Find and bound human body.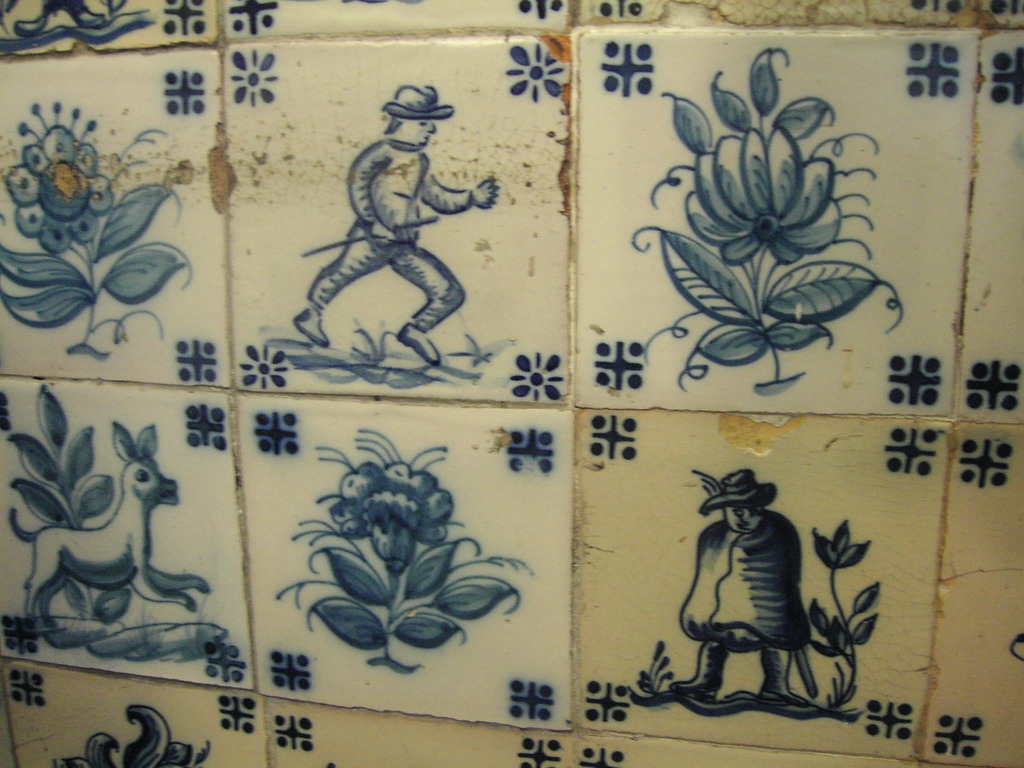
Bound: 296/111/489/397.
